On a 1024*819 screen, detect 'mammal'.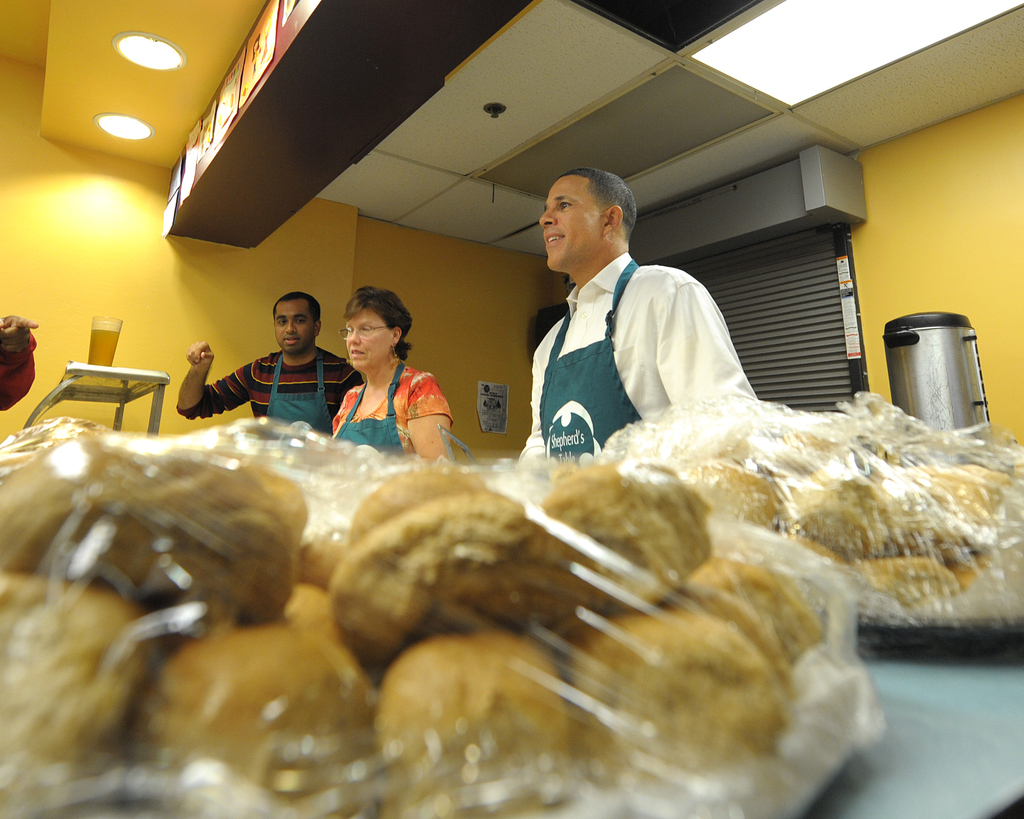
(0, 310, 38, 409).
